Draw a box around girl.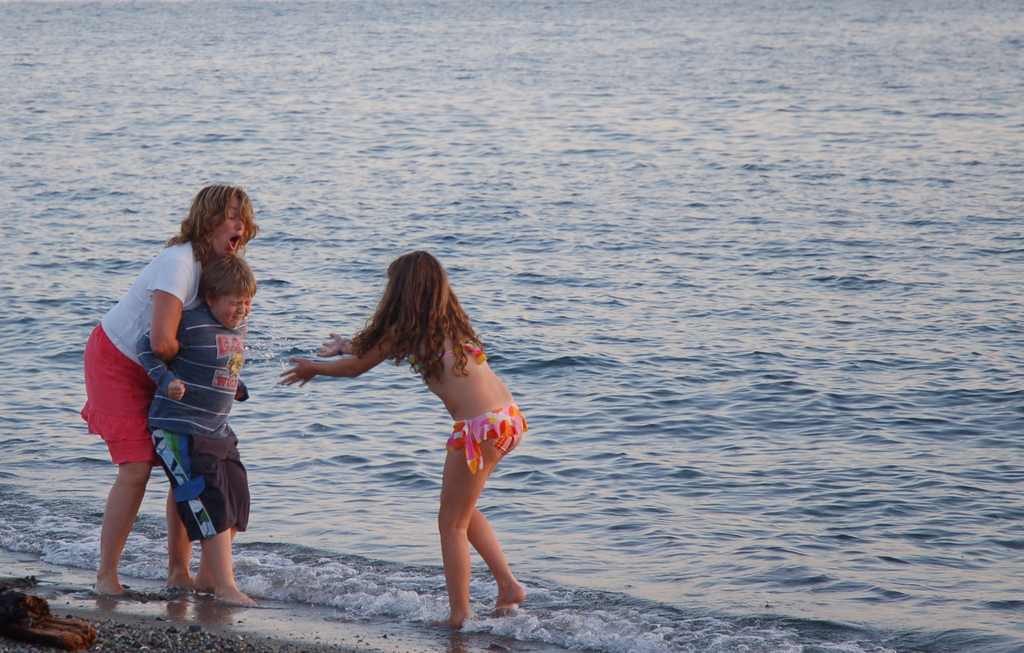
box=[280, 254, 533, 626].
